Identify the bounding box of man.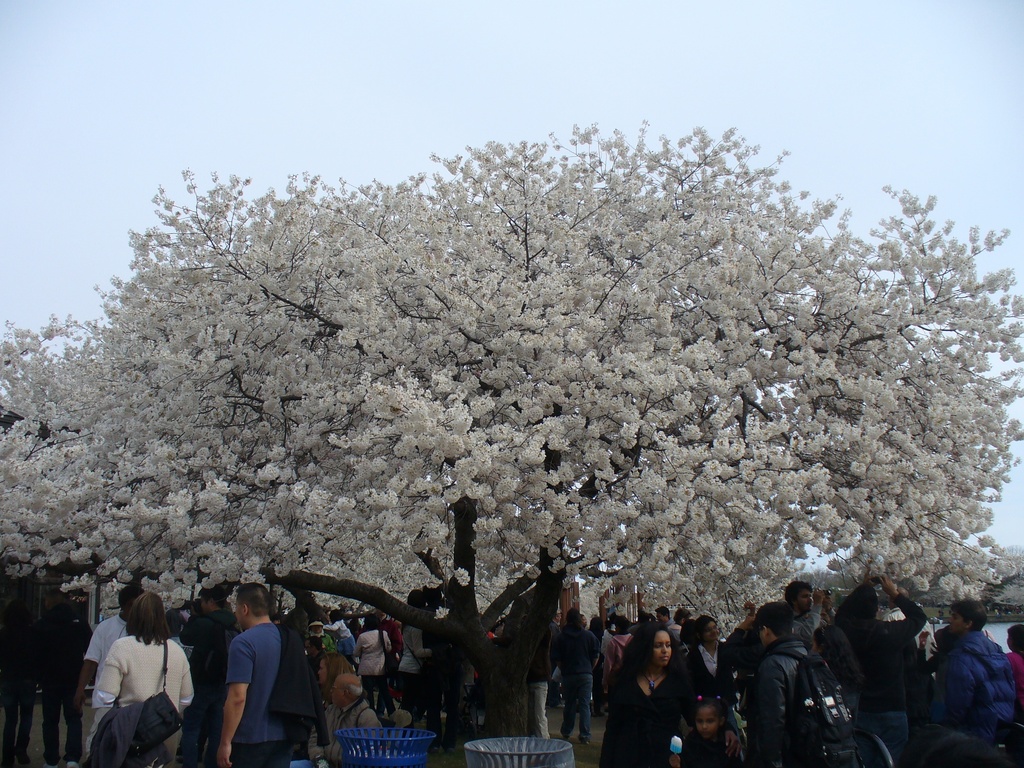
(left=657, top=607, right=672, bottom=625).
